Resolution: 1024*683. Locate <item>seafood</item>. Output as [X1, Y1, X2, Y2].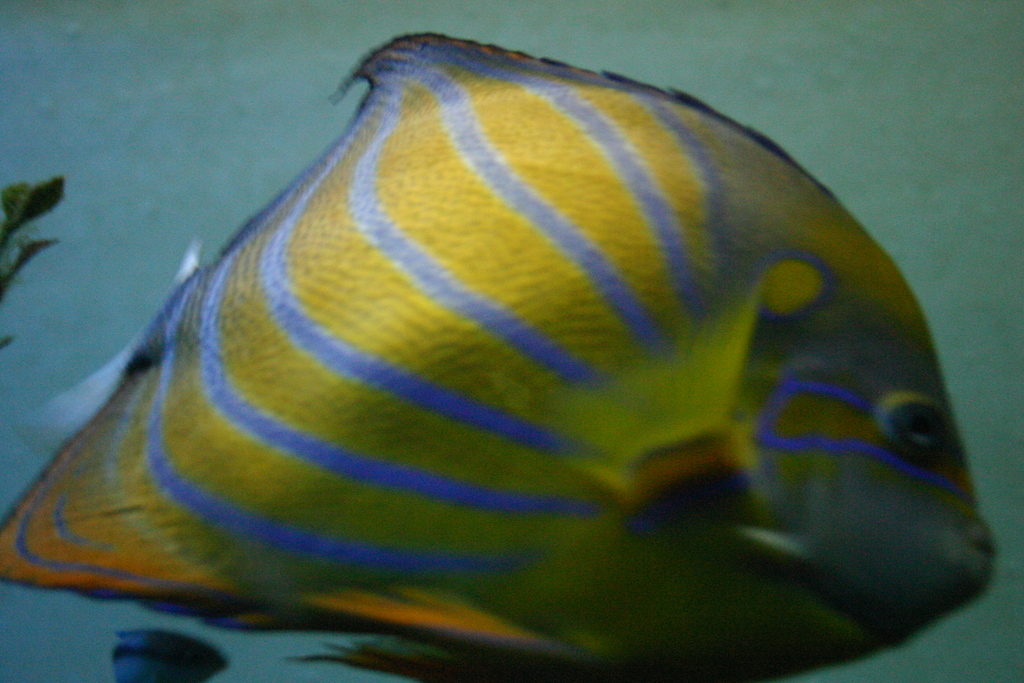
[0, 32, 998, 682].
